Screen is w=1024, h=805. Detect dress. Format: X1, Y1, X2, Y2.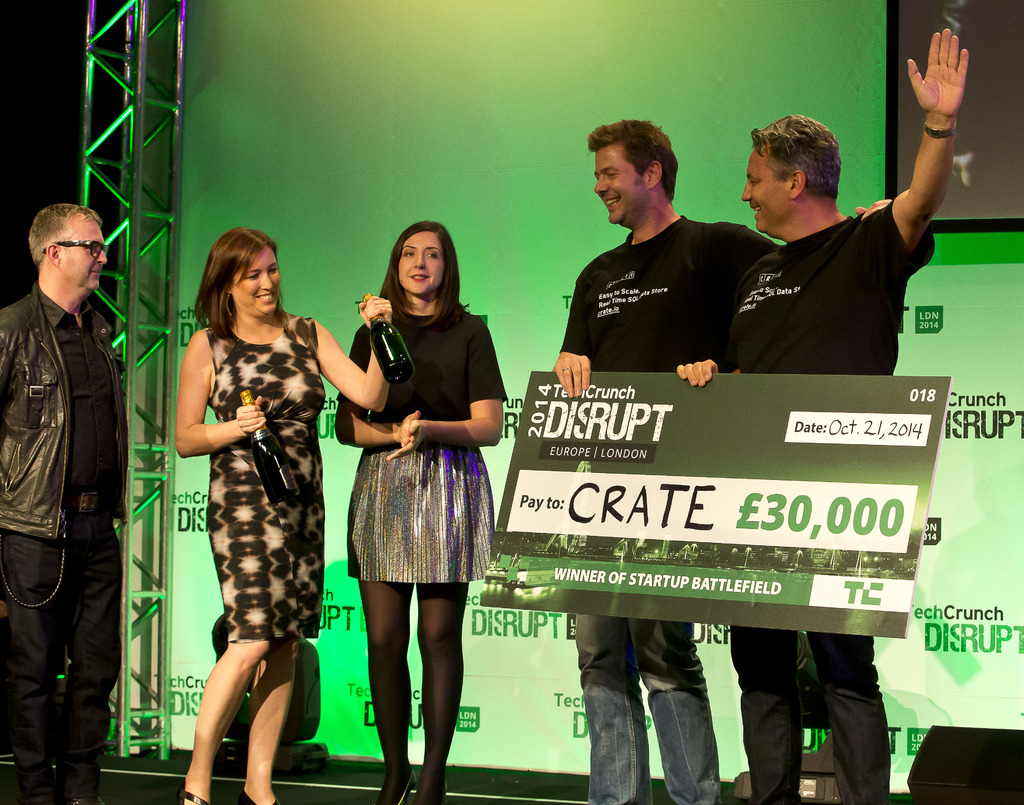
207, 313, 326, 640.
